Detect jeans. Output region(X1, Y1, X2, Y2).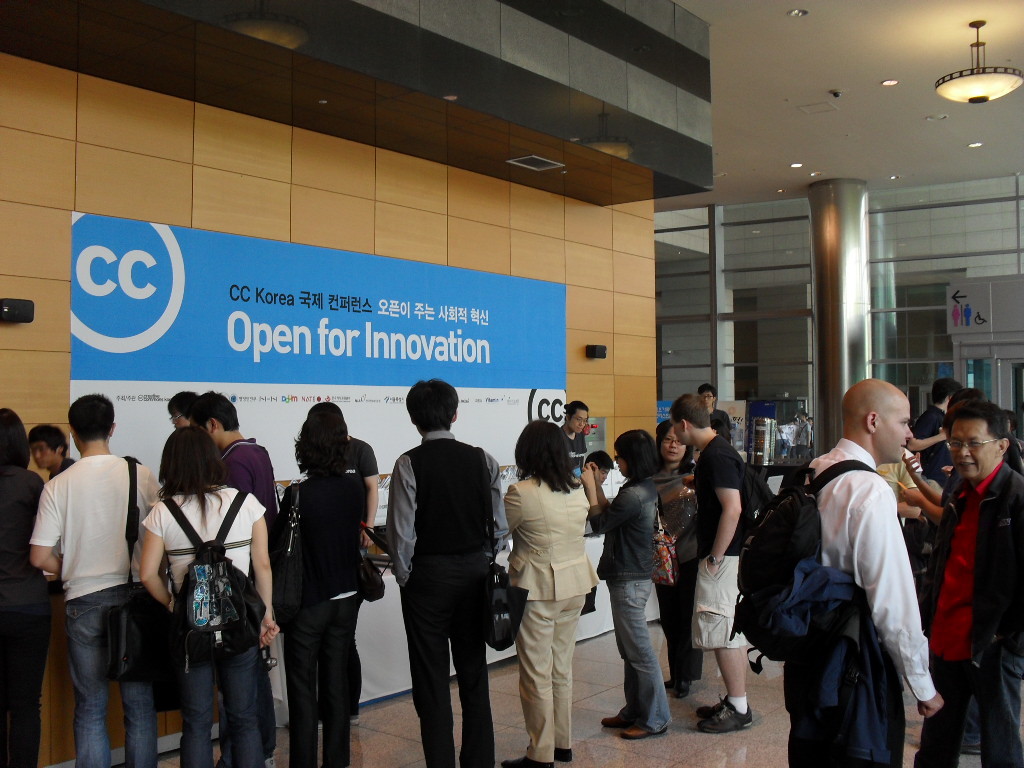
region(256, 666, 279, 759).
